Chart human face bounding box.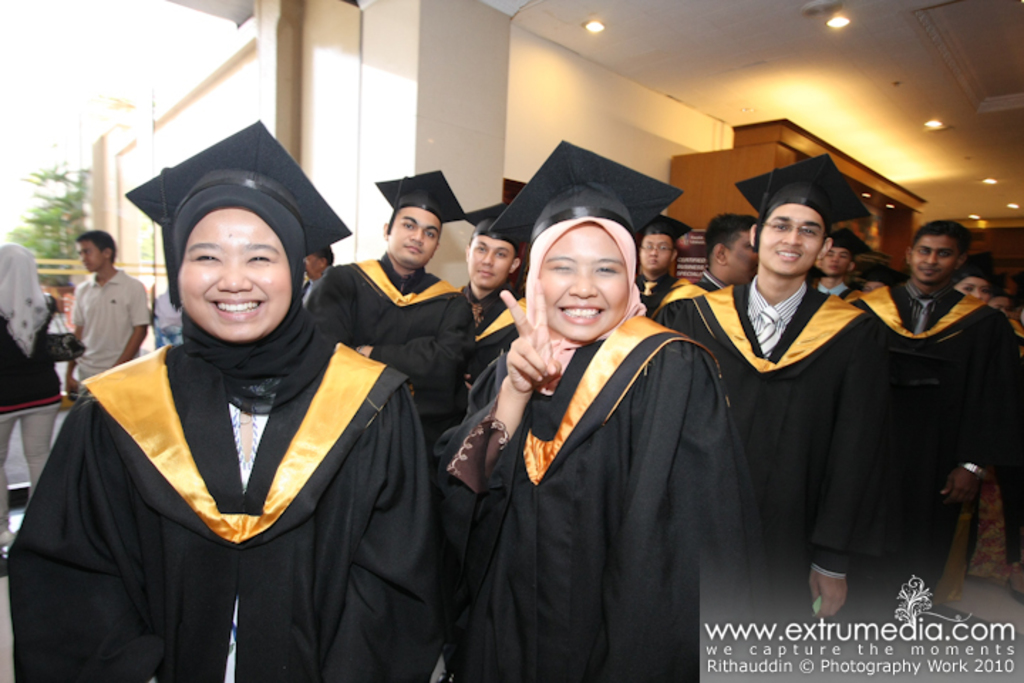
Charted: select_region(78, 240, 101, 272).
